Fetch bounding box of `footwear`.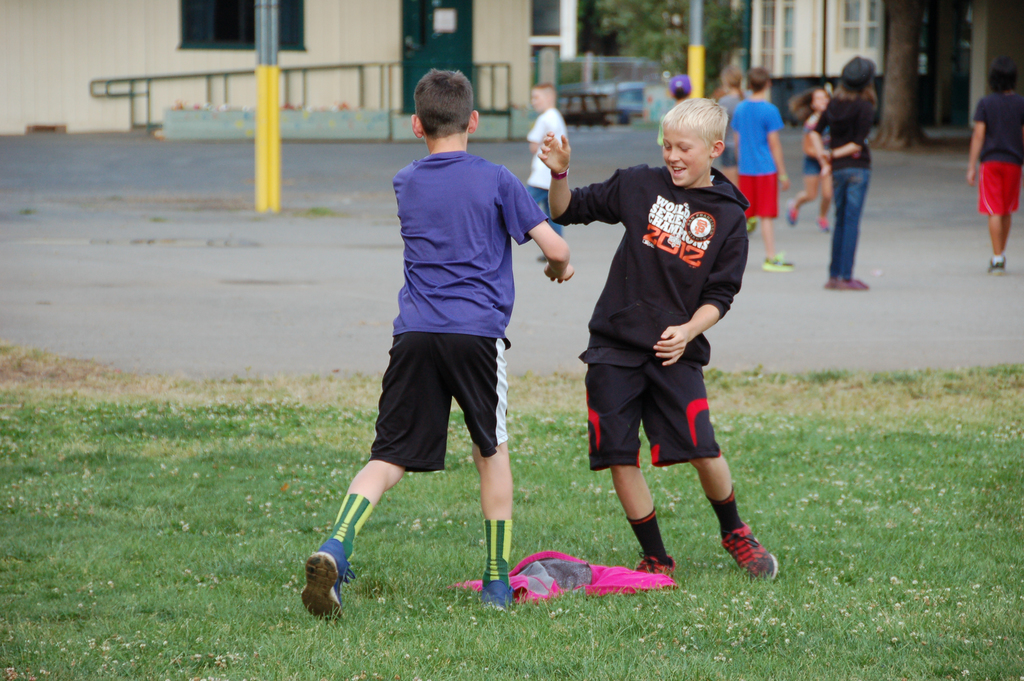
Bbox: select_region(816, 213, 833, 234).
